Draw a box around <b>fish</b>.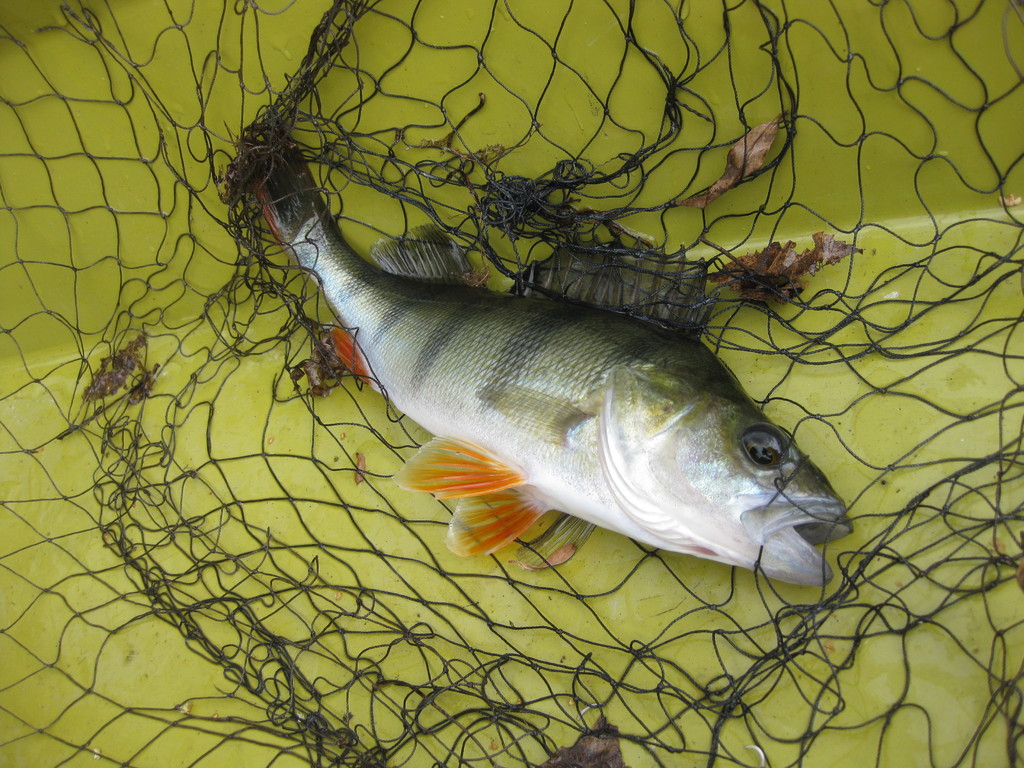
x1=262 y1=182 x2=856 y2=595.
